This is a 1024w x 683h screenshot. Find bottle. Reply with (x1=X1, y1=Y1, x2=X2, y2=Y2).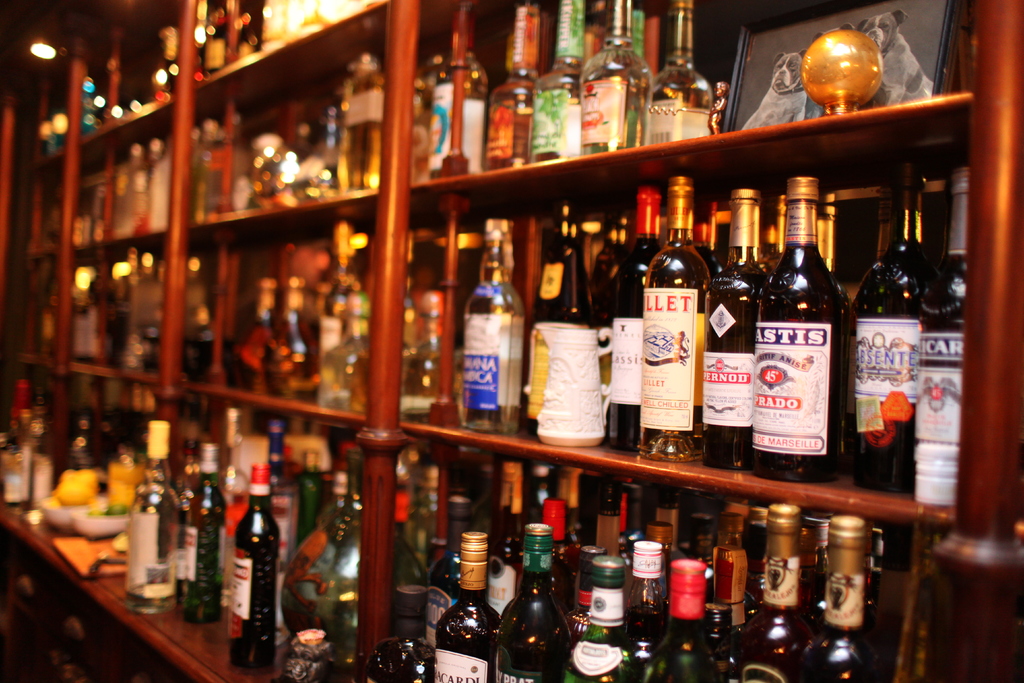
(x1=488, y1=0, x2=532, y2=172).
